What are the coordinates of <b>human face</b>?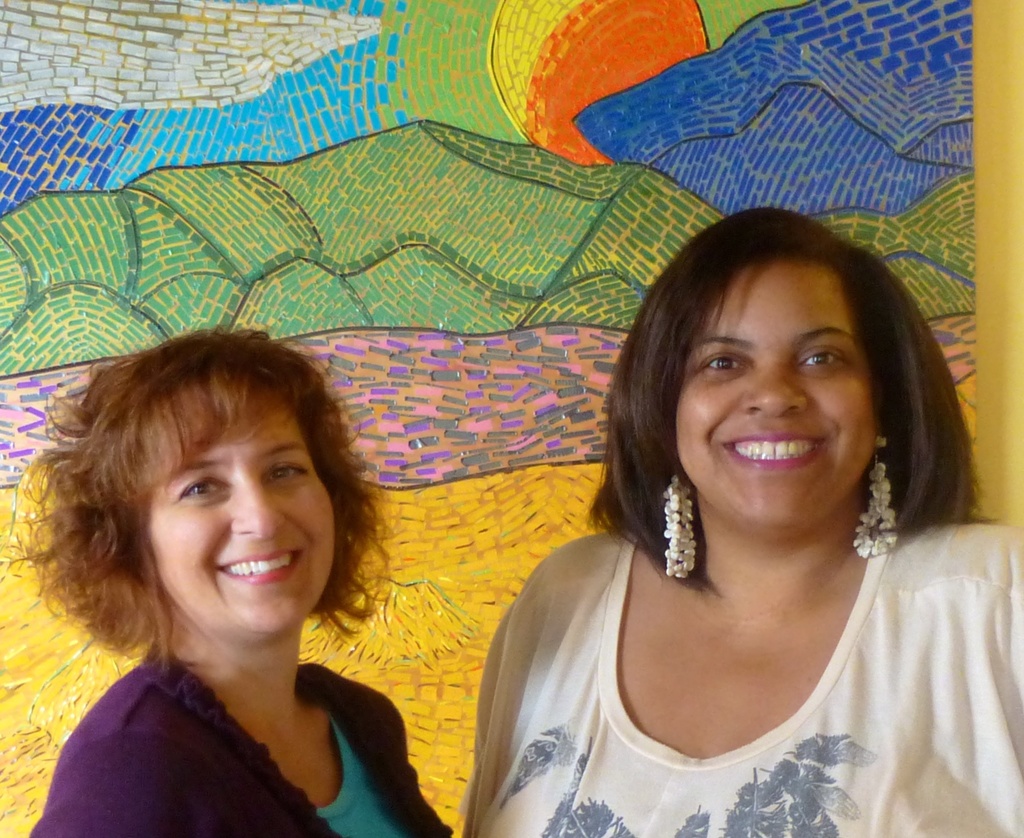
(x1=673, y1=260, x2=871, y2=531).
